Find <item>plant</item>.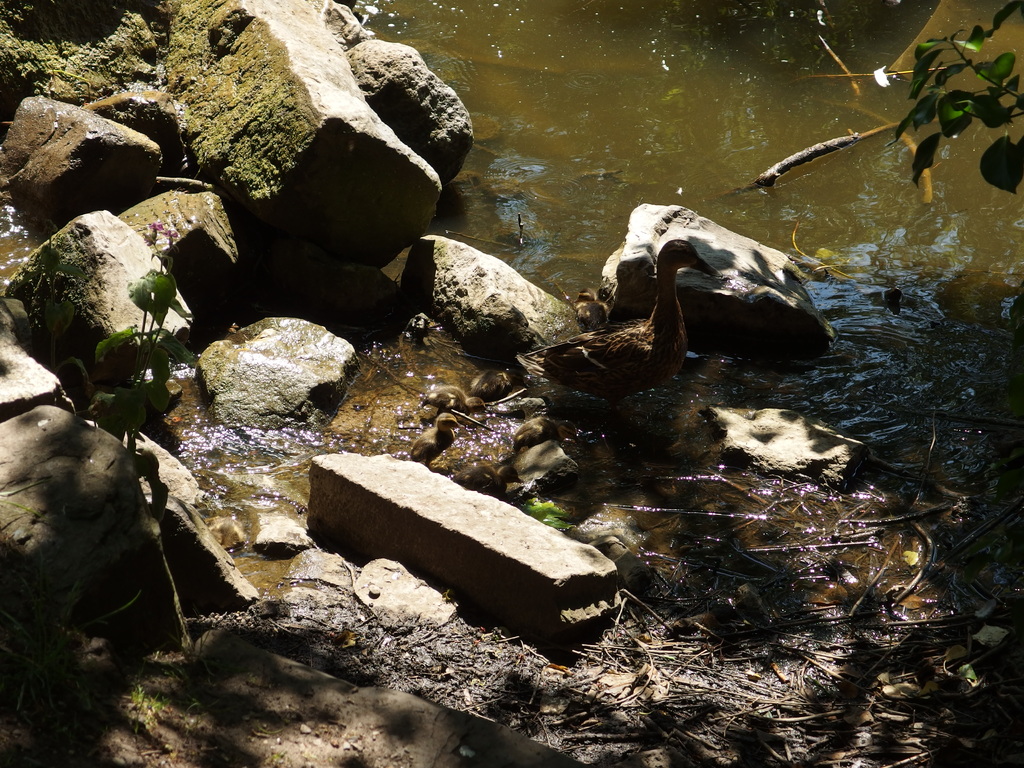
[left=80, top=223, right=202, bottom=454].
